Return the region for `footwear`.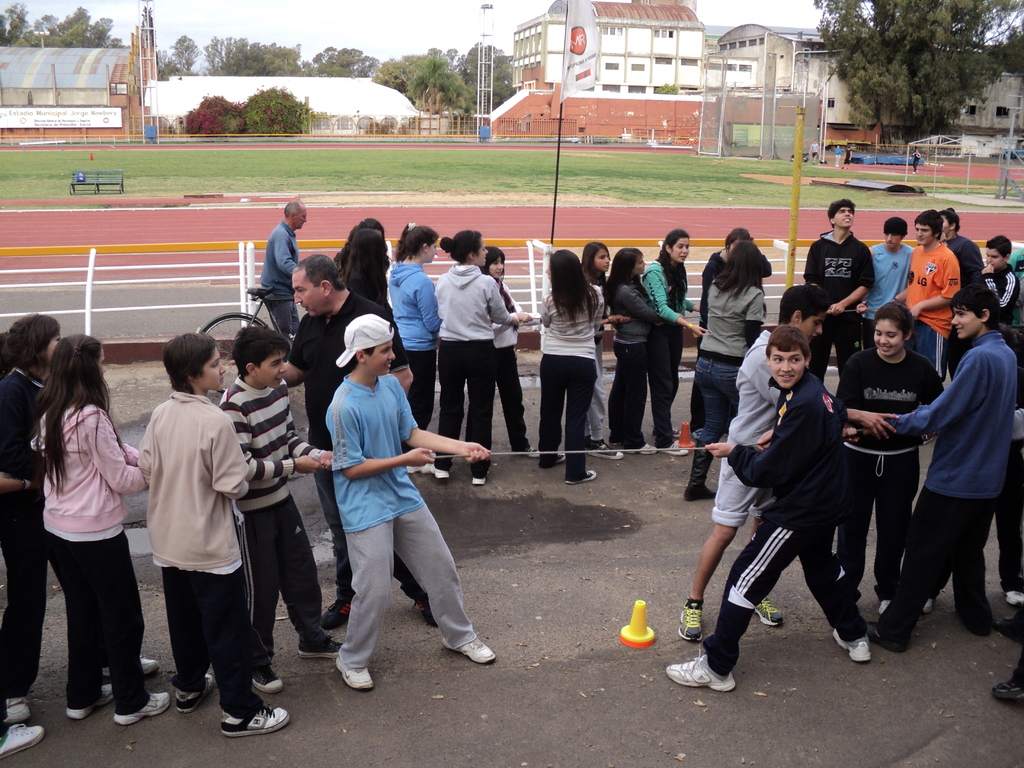
box(566, 472, 600, 484).
